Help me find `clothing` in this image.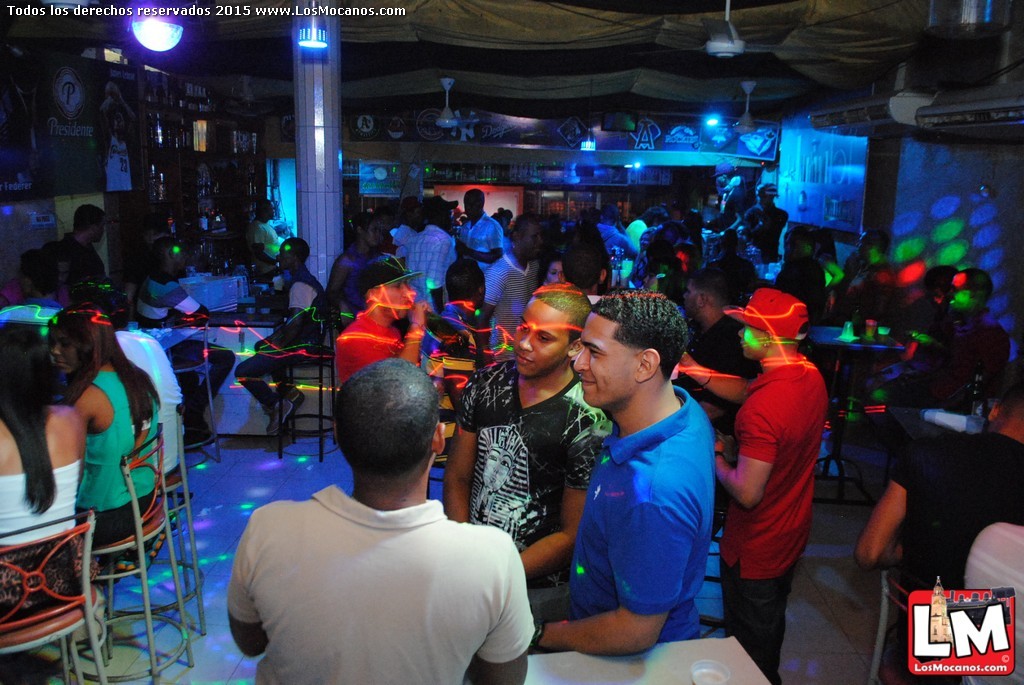
Found it: 74:365:163:544.
